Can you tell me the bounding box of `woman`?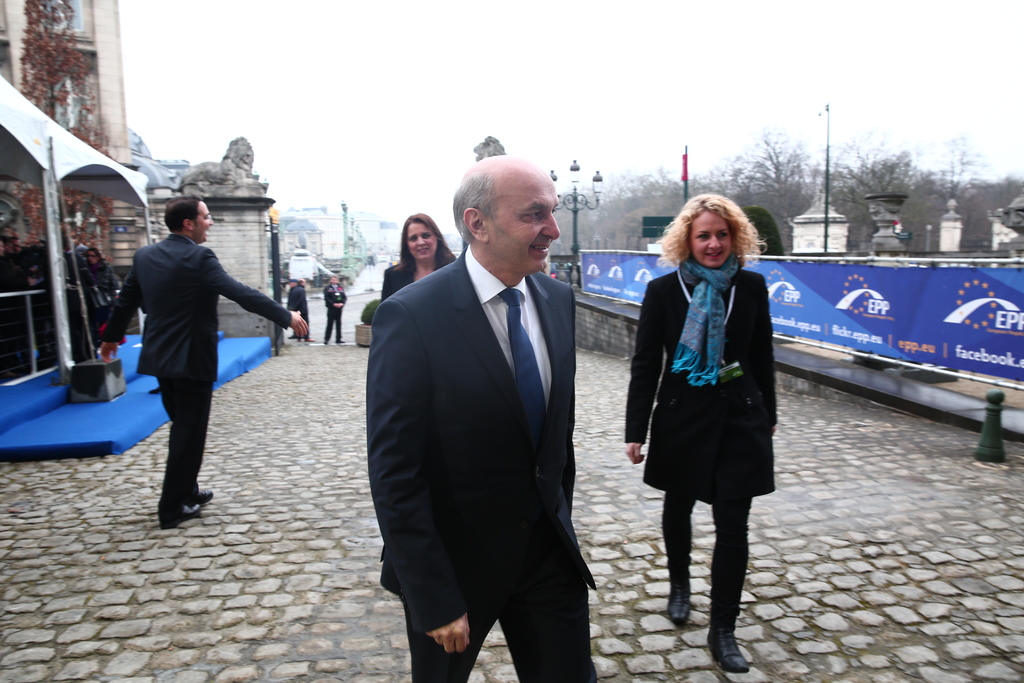
(637, 190, 788, 654).
